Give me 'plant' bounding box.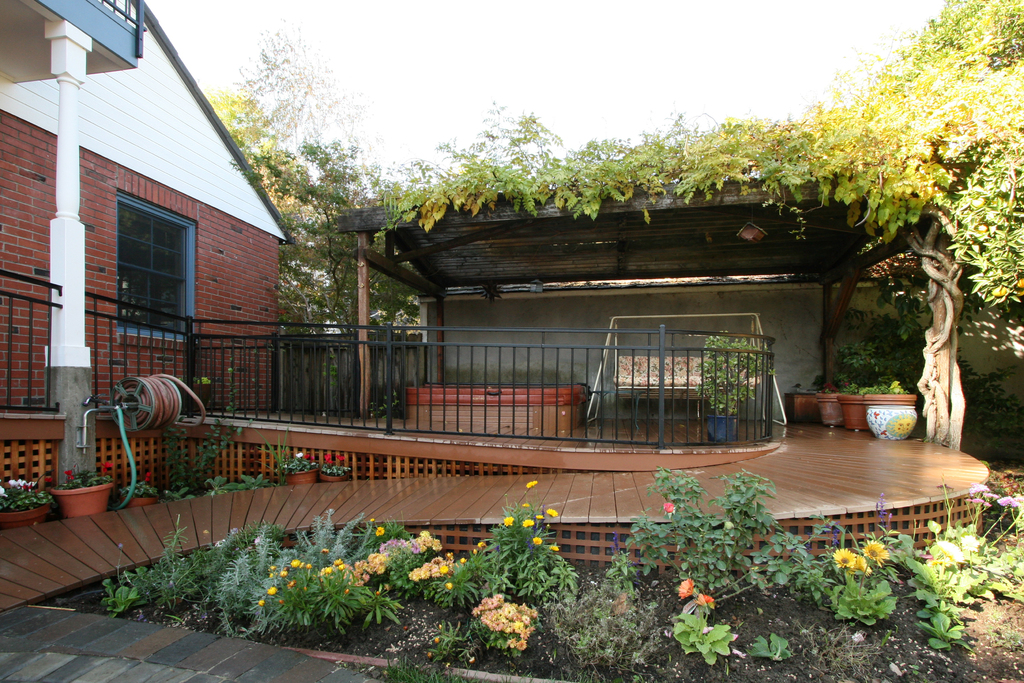
{"x1": 262, "y1": 425, "x2": 296, "y2": 475}.
